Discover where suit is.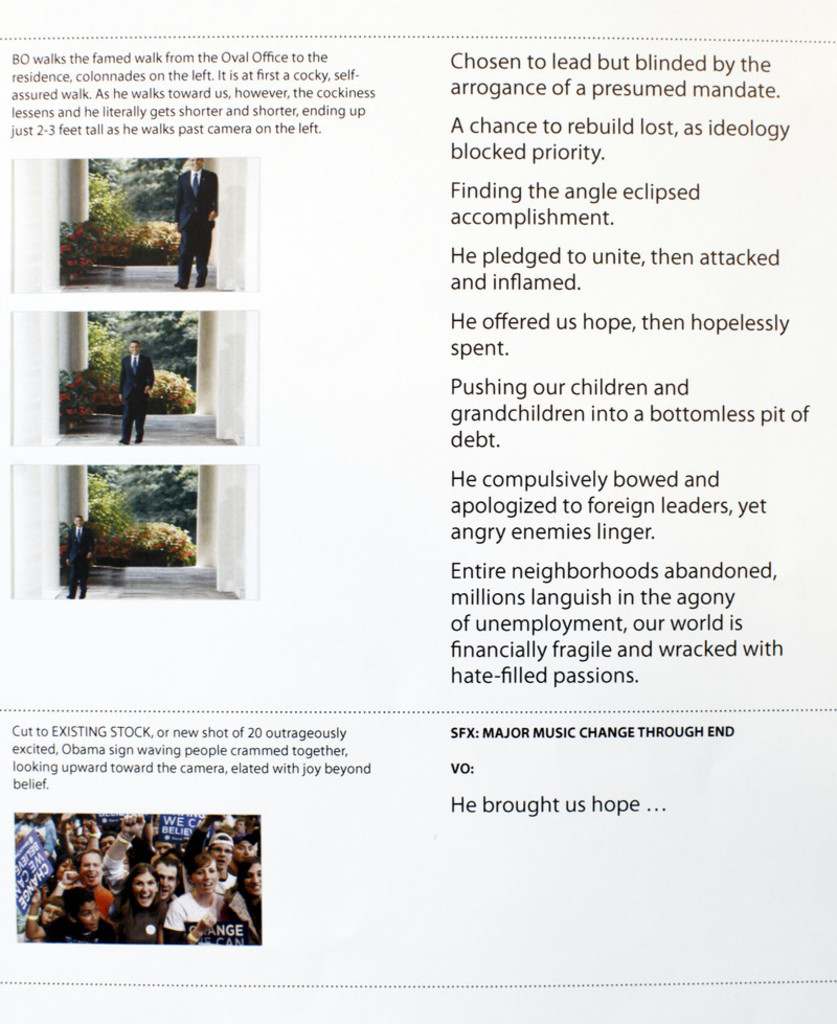
Discovered at <box>116,356,161,442</box>.
